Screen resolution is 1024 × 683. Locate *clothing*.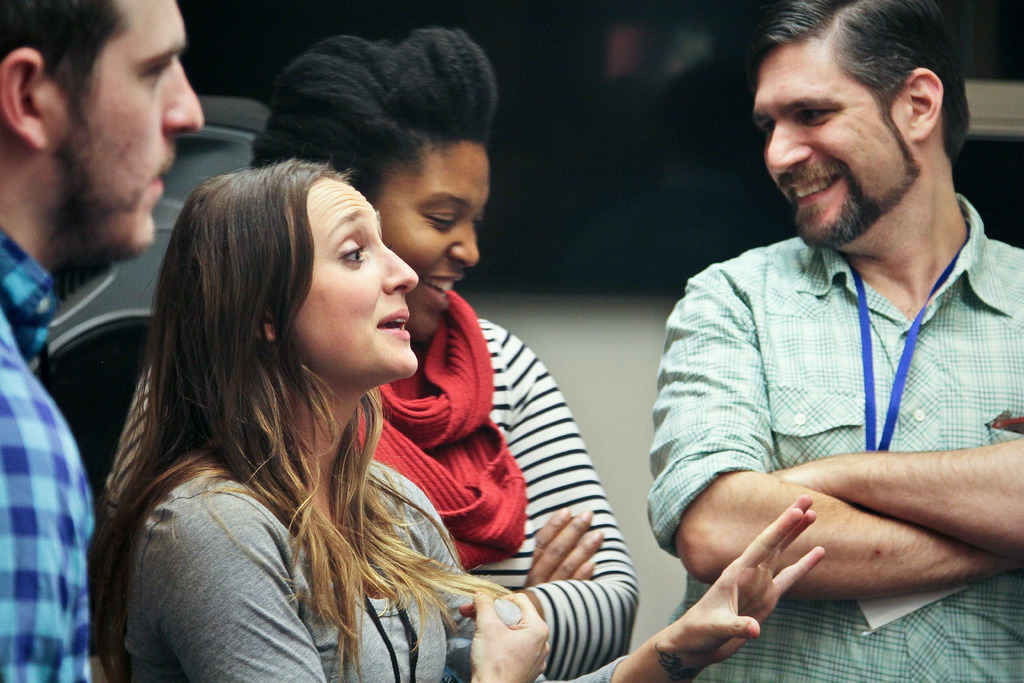
pyautogui.locateOnScreen(106, 292, 660, 682).
